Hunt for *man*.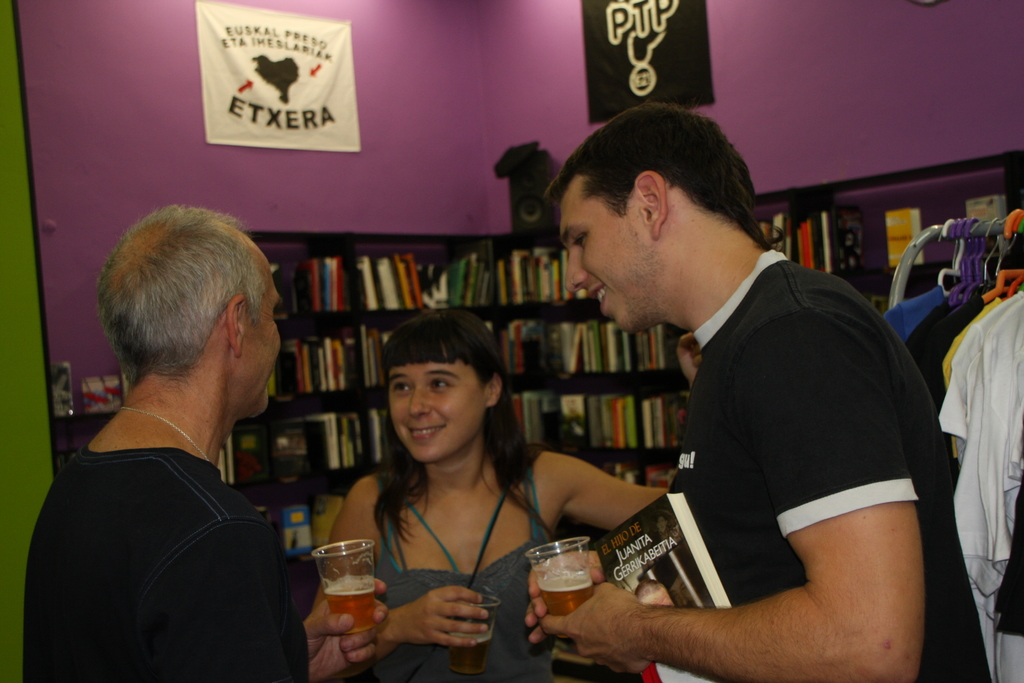
Hunted down at bbox=(20, 204, 390, 682).
